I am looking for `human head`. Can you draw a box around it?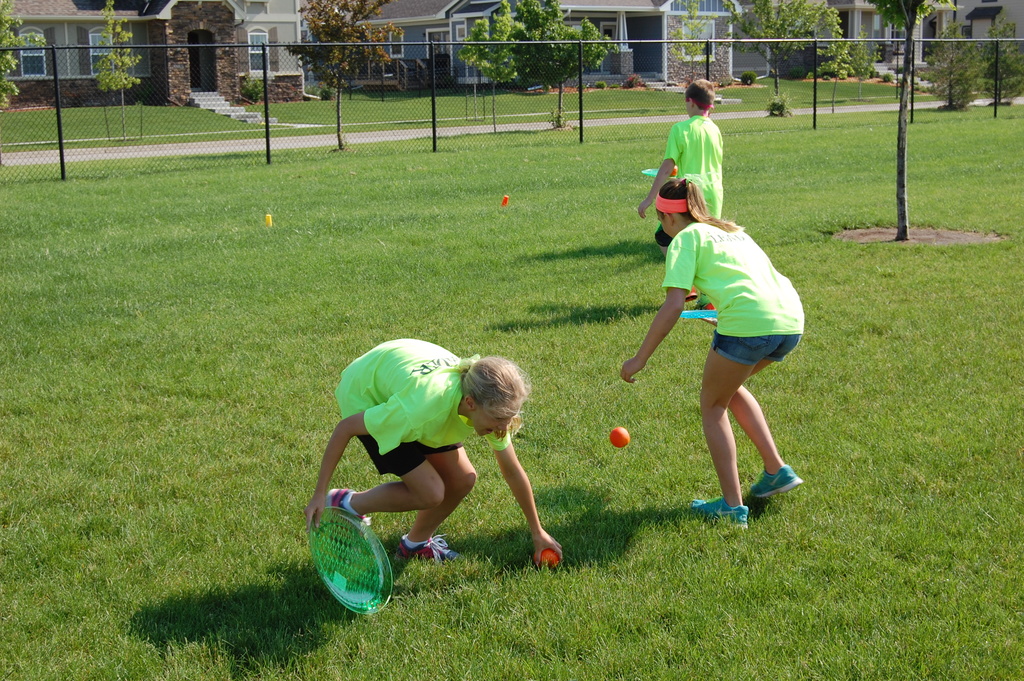
Sure, the bounding box is 455/361/527/443.
